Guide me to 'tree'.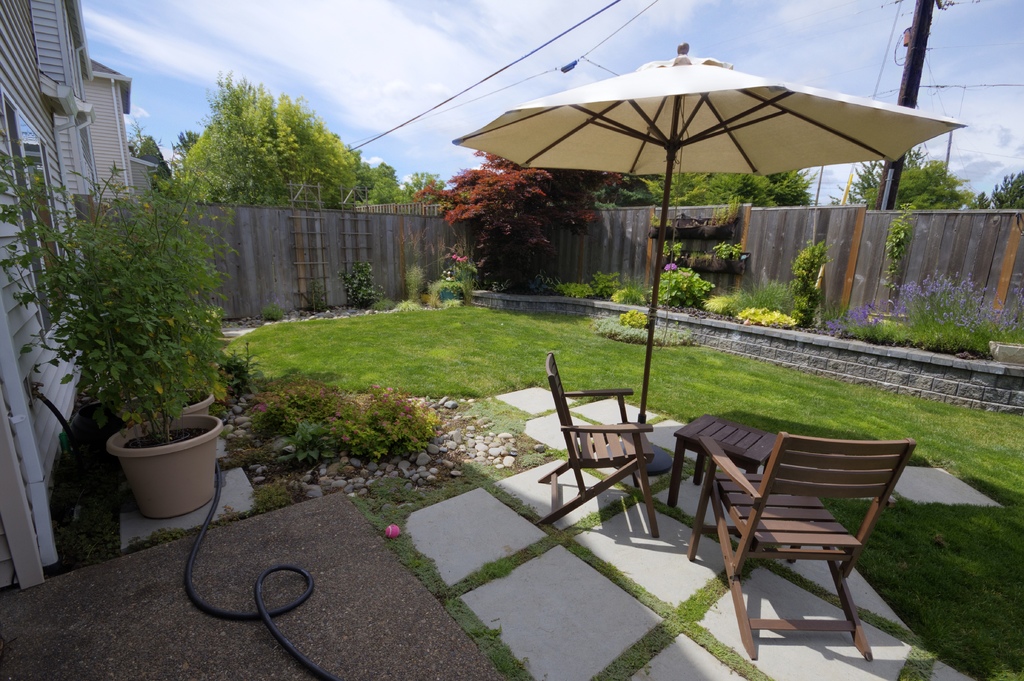
Guidance: 124, 115, 149, 154.
